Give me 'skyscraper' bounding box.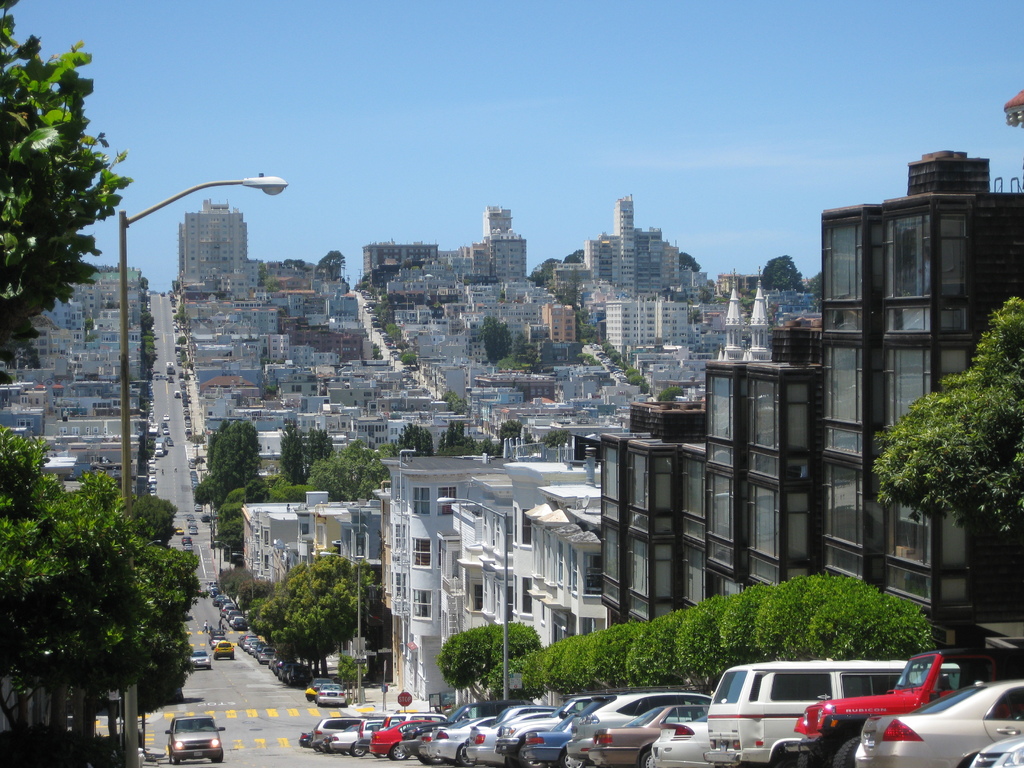
(179,200,250,285).
